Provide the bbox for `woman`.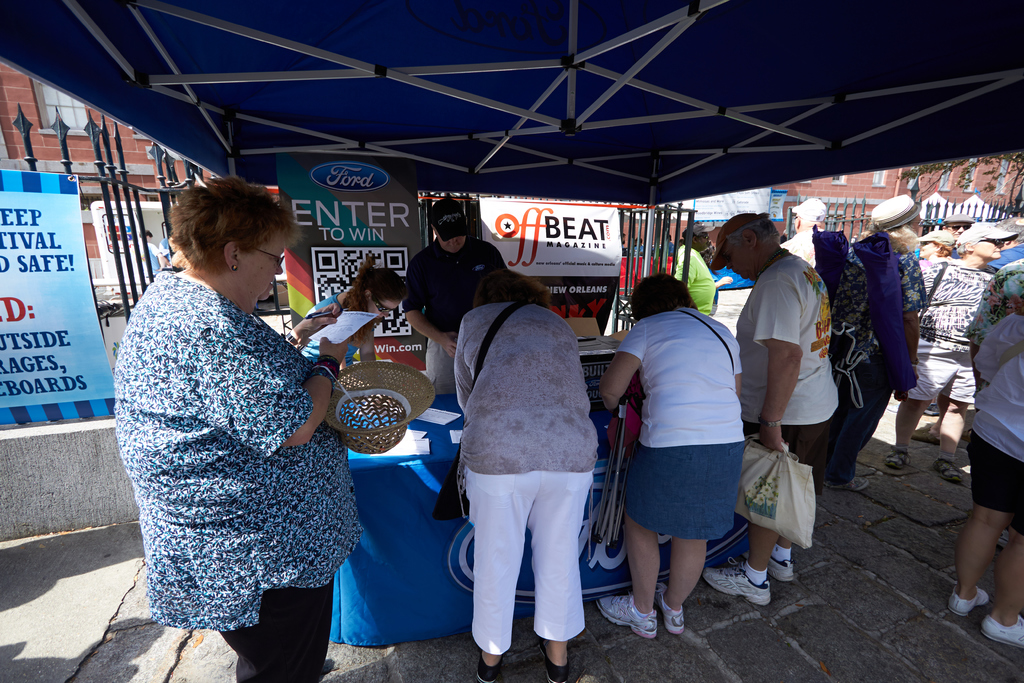
x1=590, y1=273, x2=755, y2=639.
